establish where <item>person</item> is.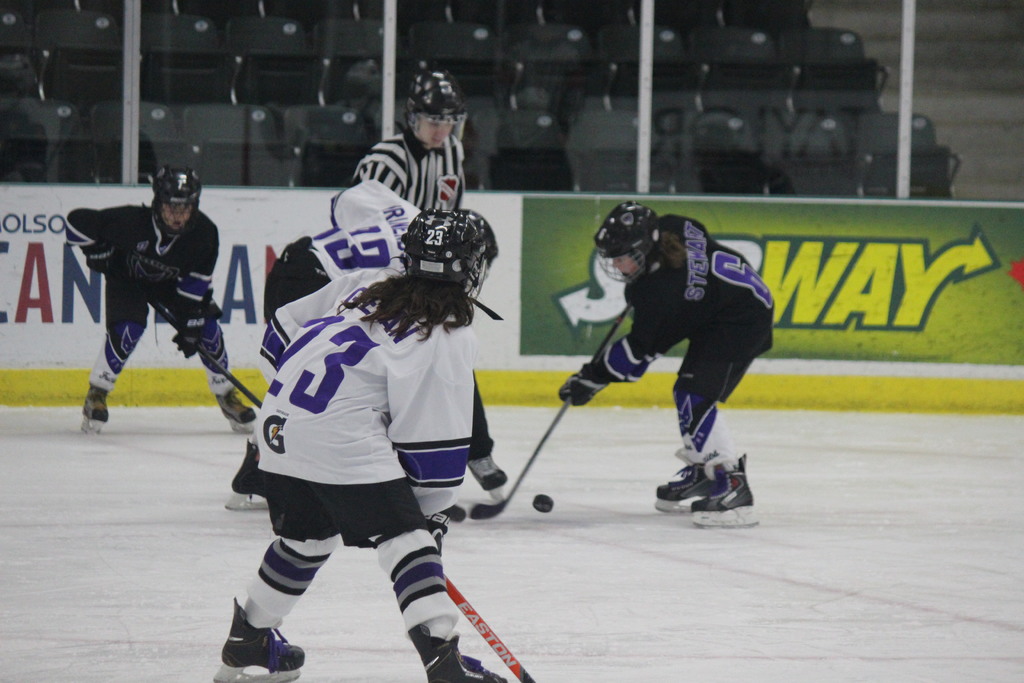
Established at [59, 163, 258, 434].
